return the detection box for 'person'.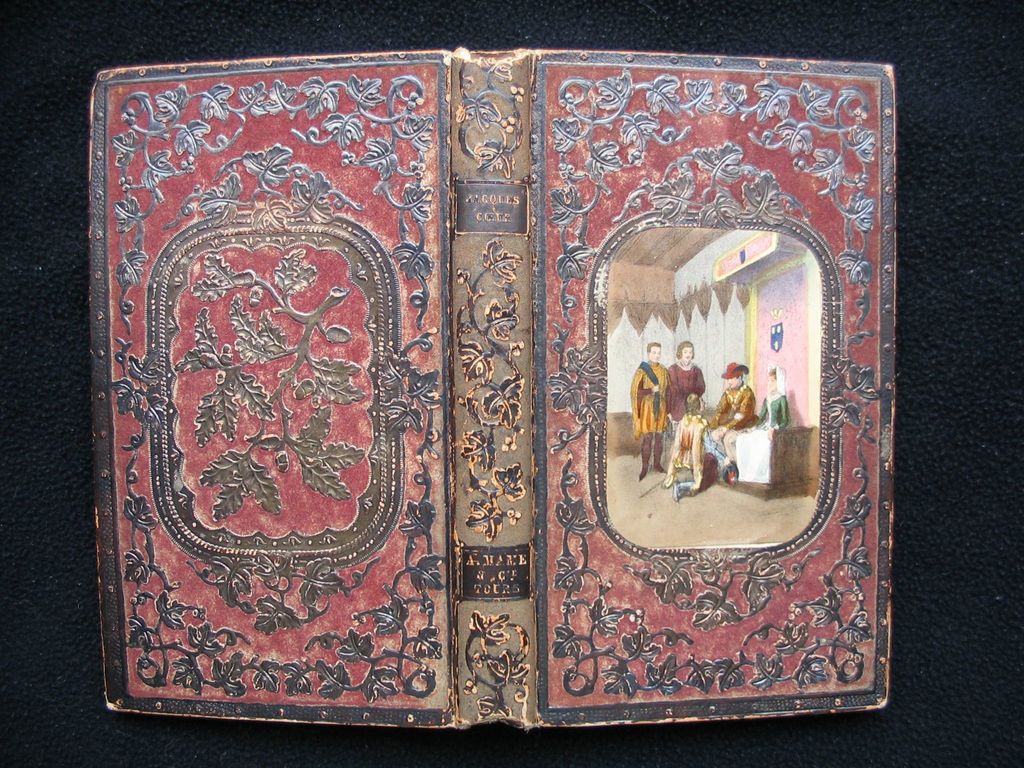
<region>662, 396, 710, 497</region>.
